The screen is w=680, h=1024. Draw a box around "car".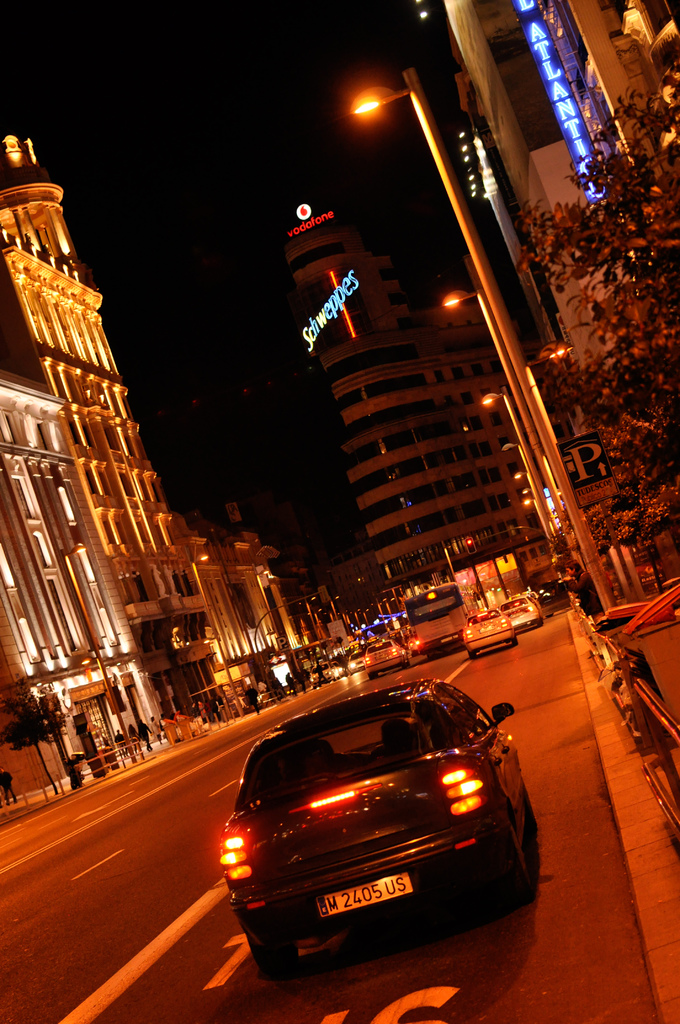
(x1=355, y1=626, x2=407, y2=676).
